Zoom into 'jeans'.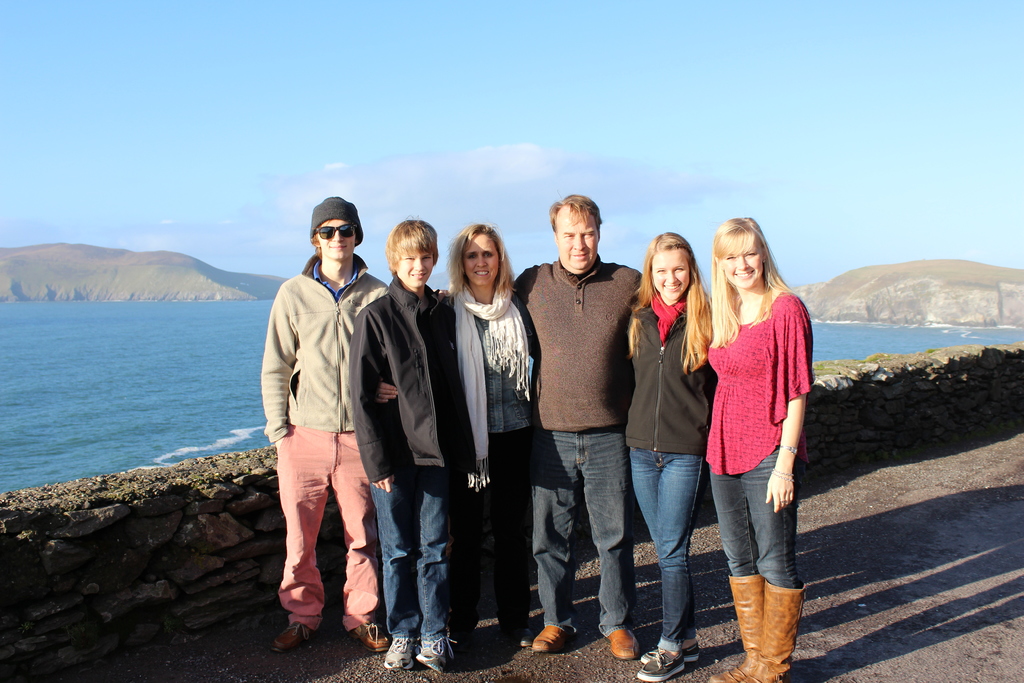
Zoom target: <region>369, 465, 458, 634</region>.
